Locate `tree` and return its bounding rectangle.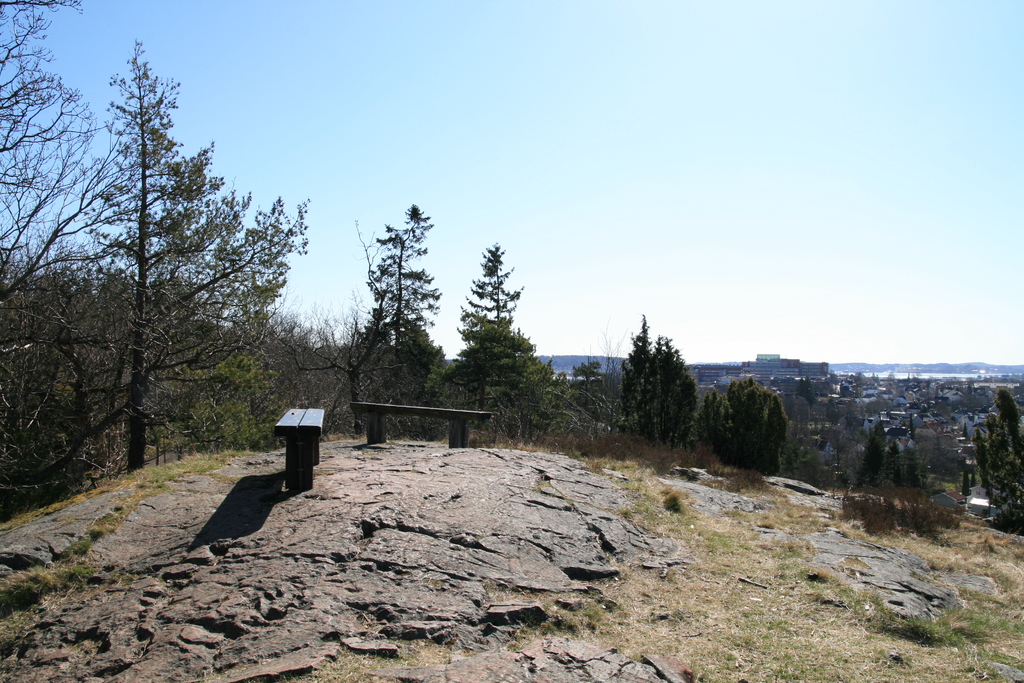
detection(787, 434, 824, 491).
